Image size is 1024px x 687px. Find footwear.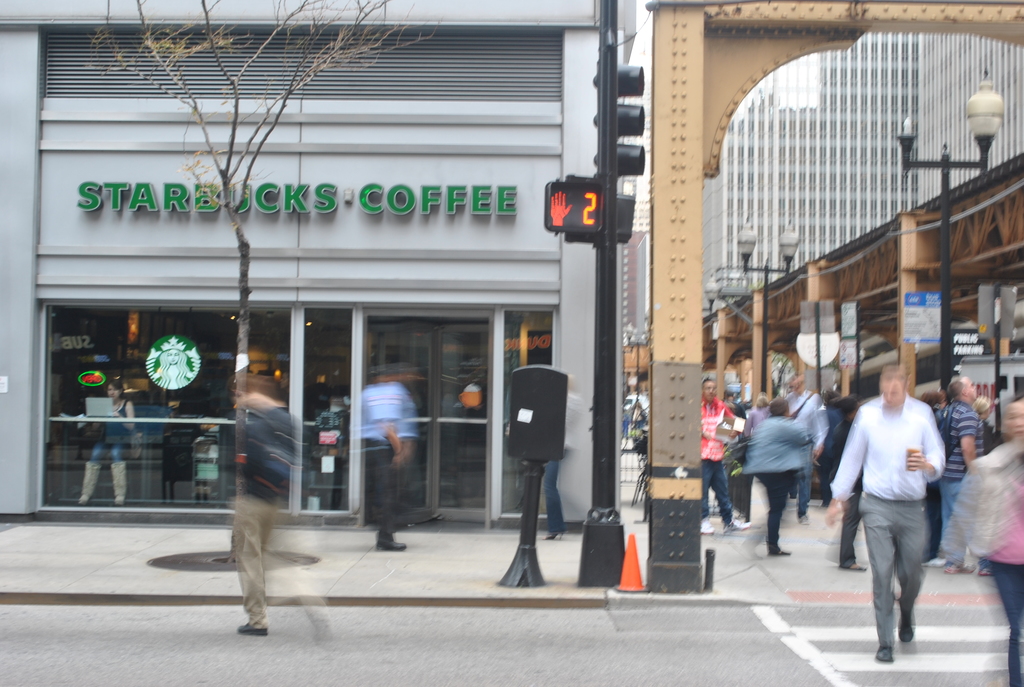
{"x1": 724, "y1": 519, "x2": 755, "y2": 530}.
